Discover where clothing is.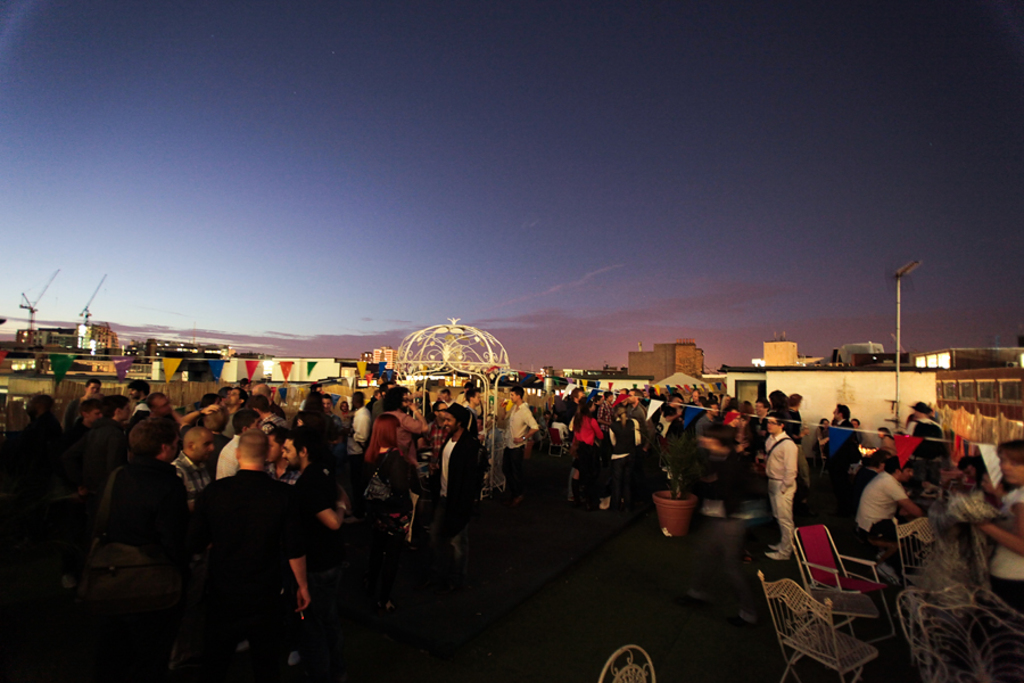
Discovered at left=852, top=467, right=906, bottom=535.
